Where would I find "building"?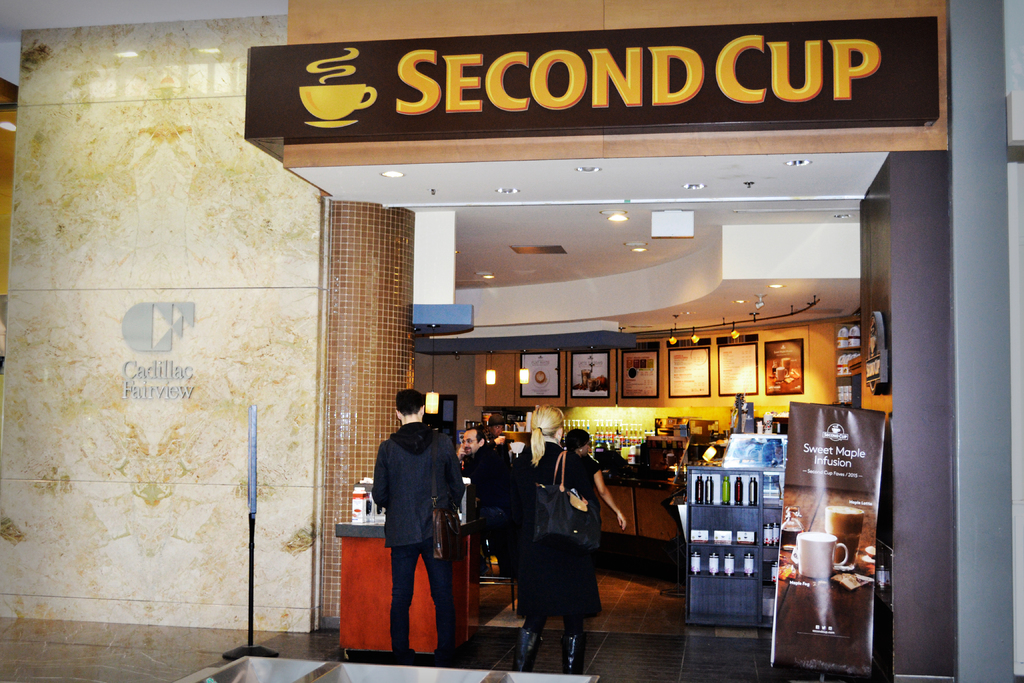
At bbox=(0, 0, 1023, 682).
